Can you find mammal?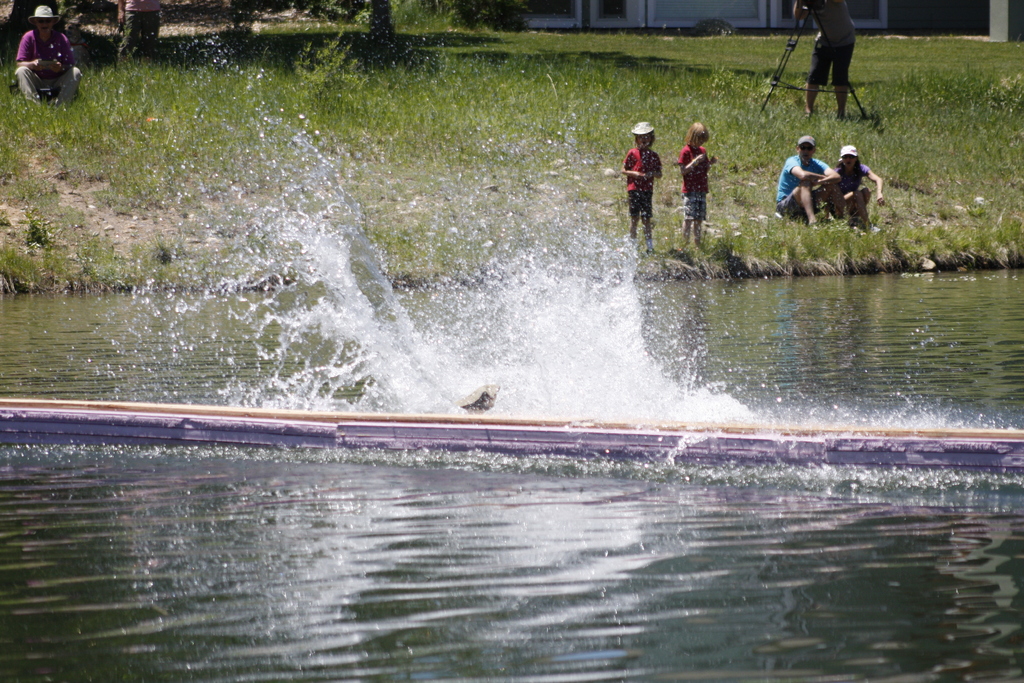
Yes, bounding box: (676,122,722,248).
